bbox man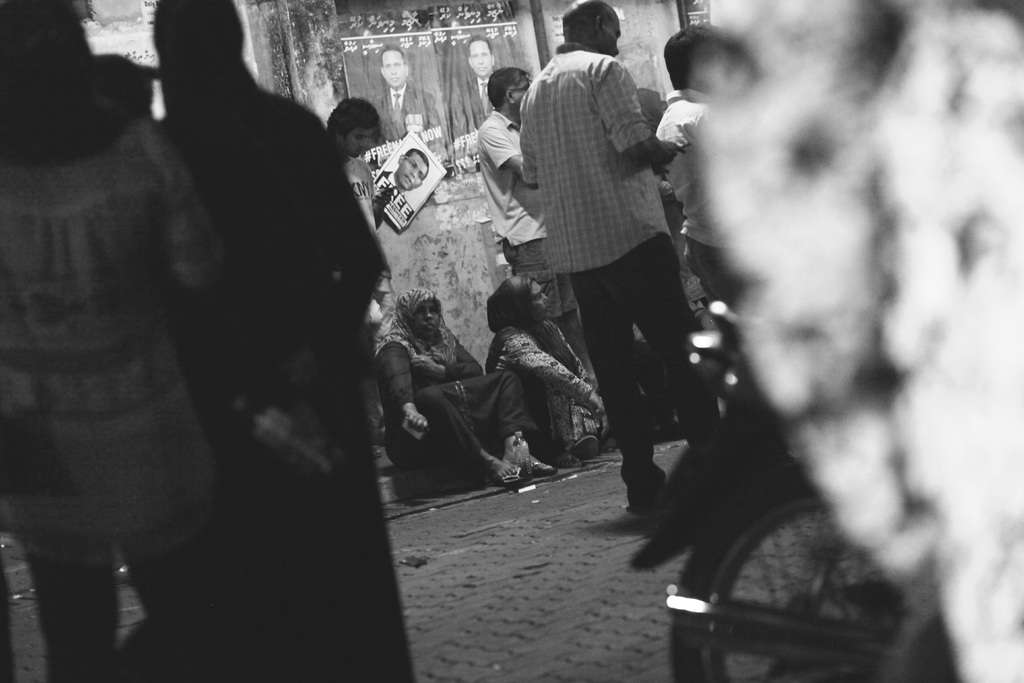
323, 98, 399, 457
